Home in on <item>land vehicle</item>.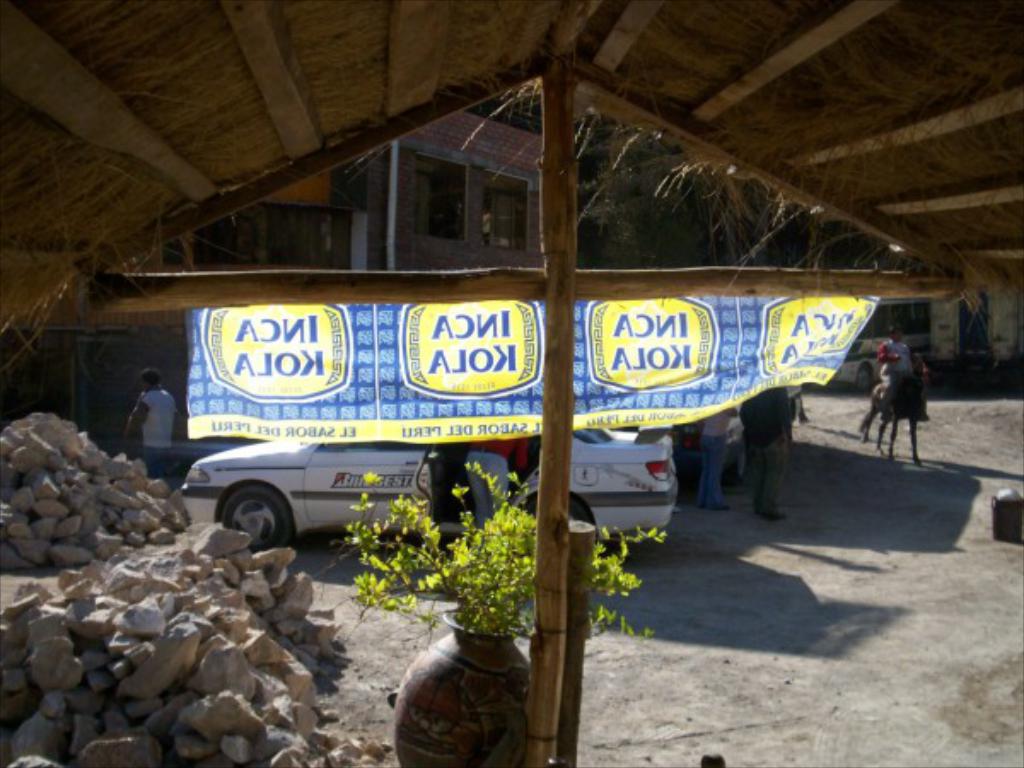
Homed in at 829, 299, 932, 398.
